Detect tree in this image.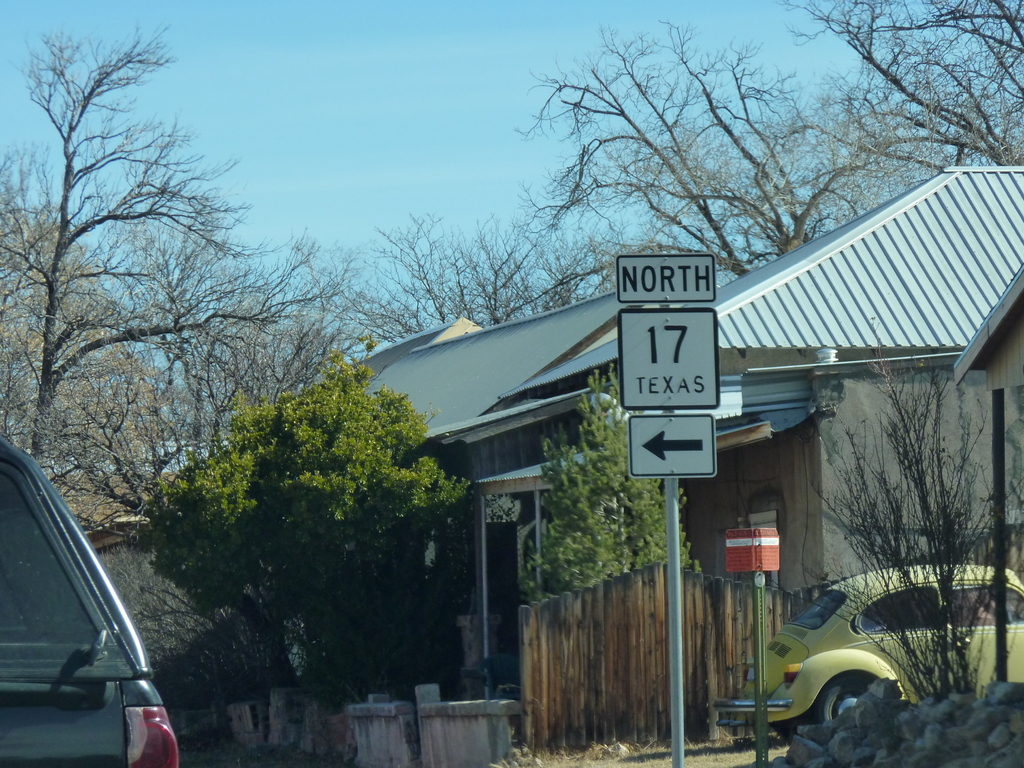
Detection: l=811, t=314, r=1023, b=700.
